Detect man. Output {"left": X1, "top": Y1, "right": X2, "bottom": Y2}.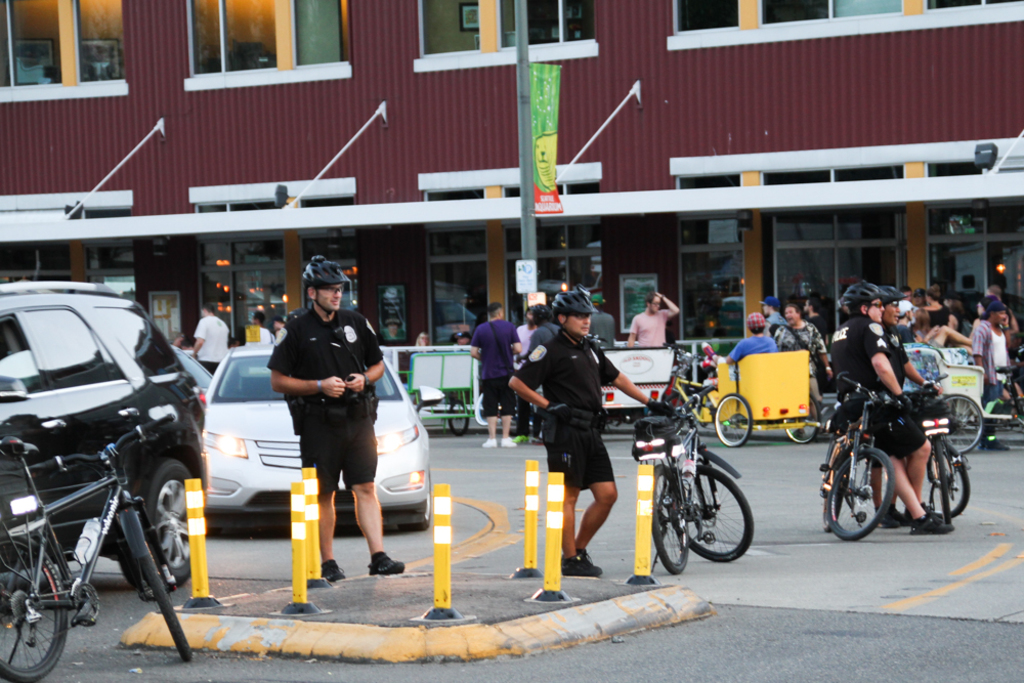
{"left": 592, "top": 297, "right": 611, "bottom": 349}.
